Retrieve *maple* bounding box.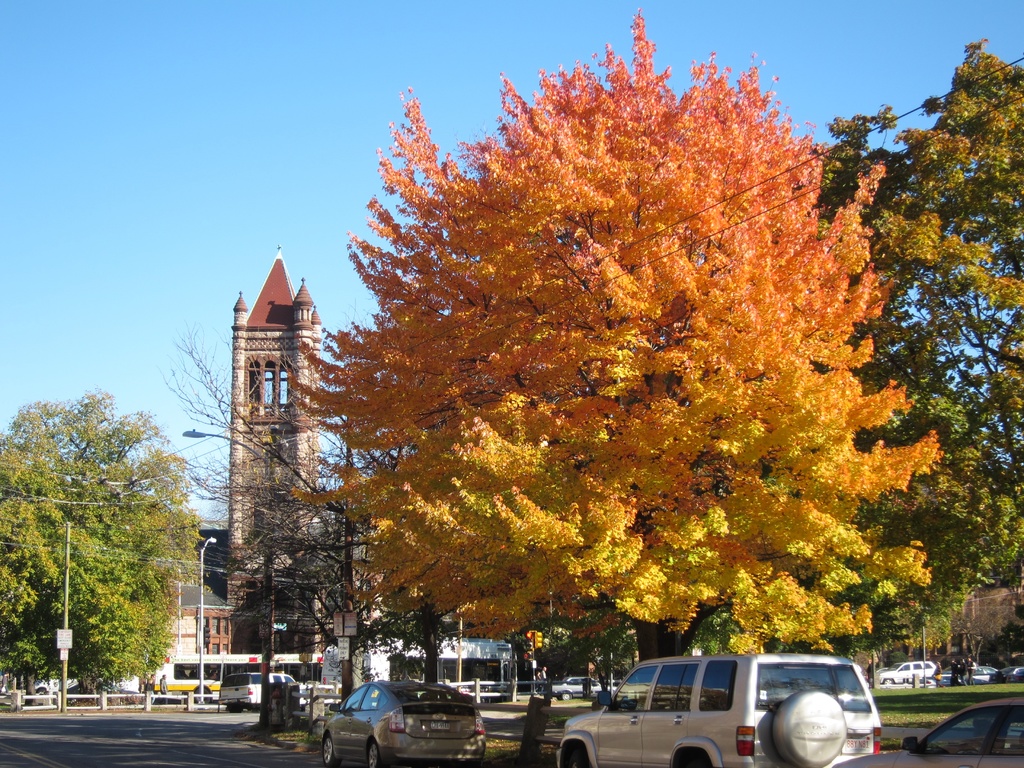
Bounding box: crop(872, 28, 1023, 573).
